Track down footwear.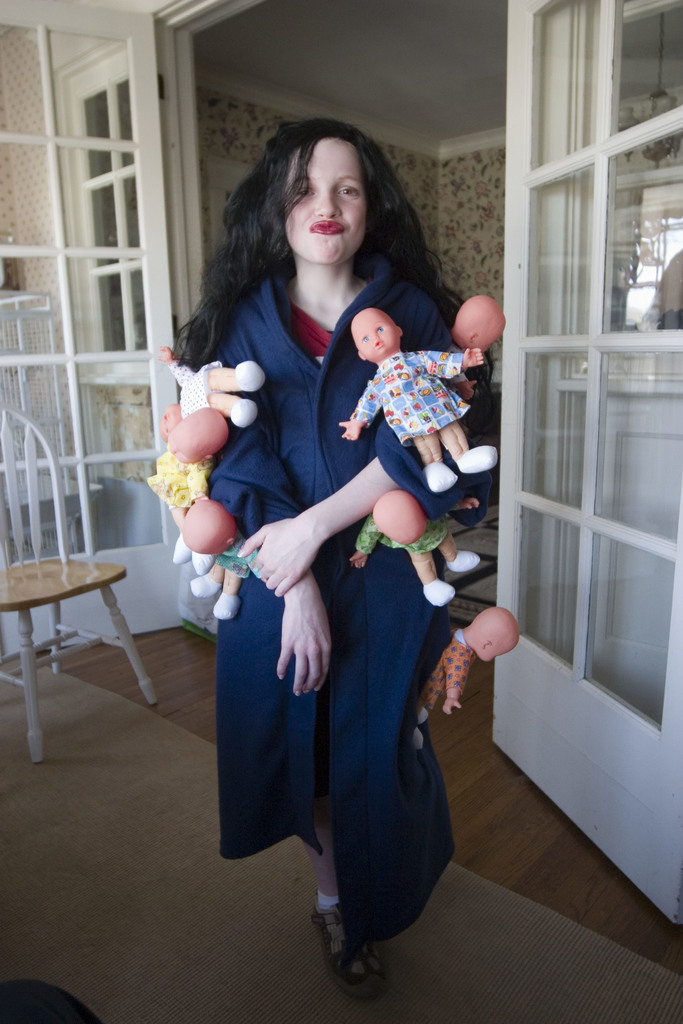
Tracked to 456:442:497:475.
